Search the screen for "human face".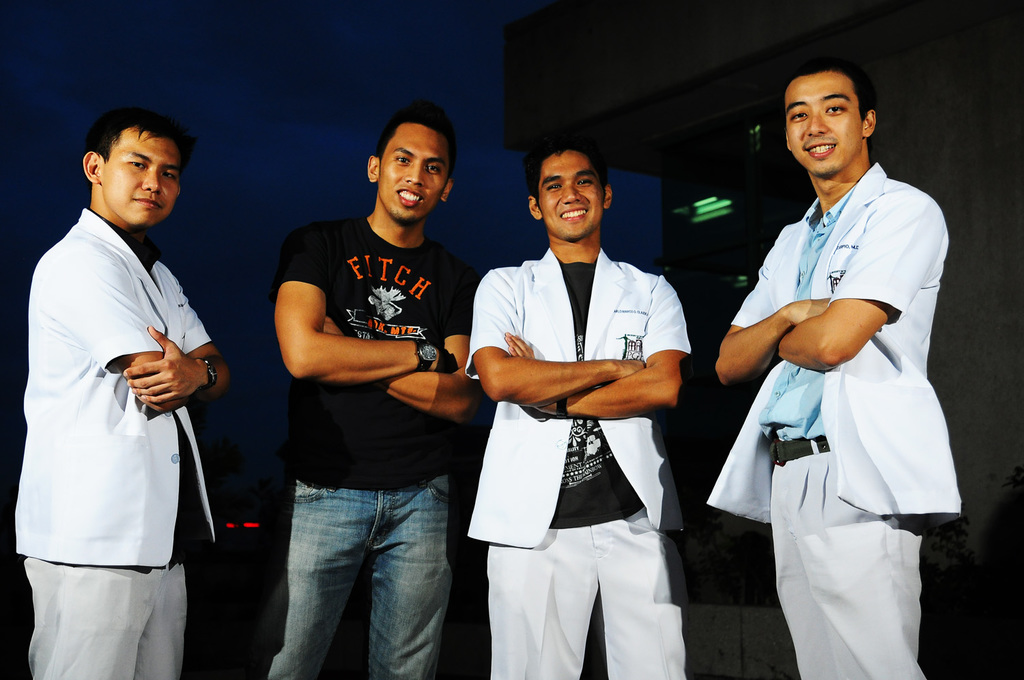
Found at crop(541, 152, 603, 238).
